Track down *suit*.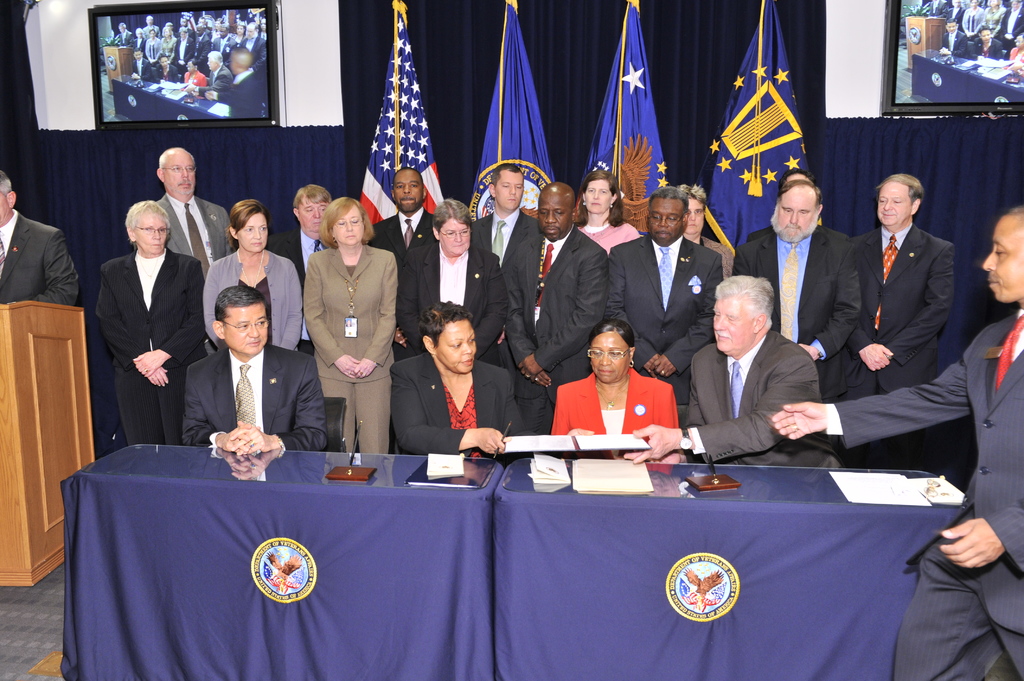
Tracked to BBox(159, 195, 233, 269).
